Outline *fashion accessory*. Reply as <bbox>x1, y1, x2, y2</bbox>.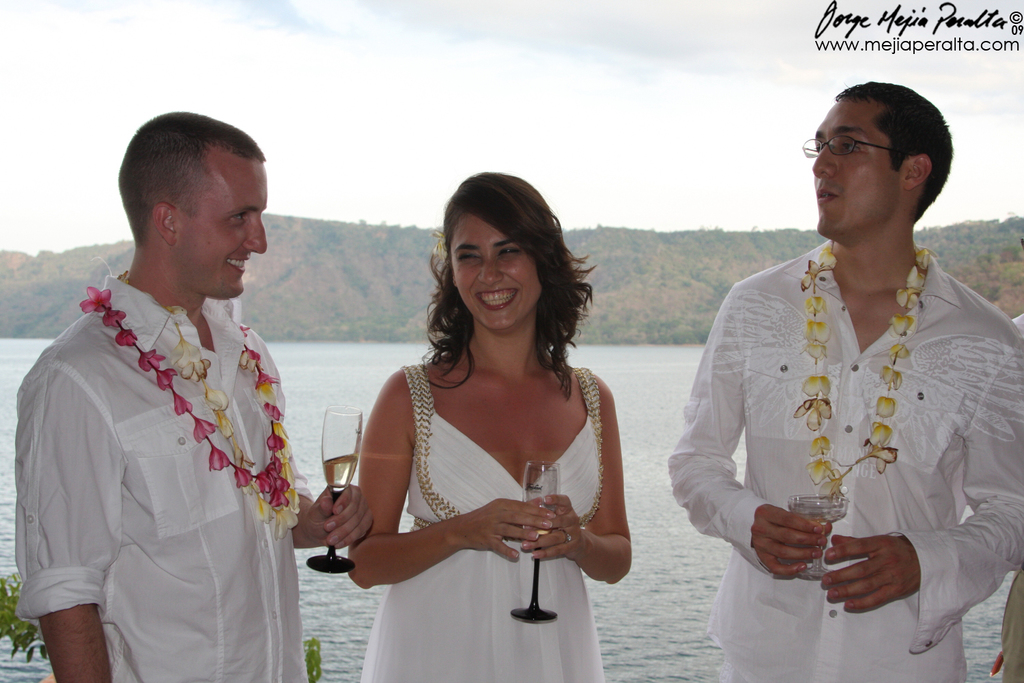
<bbox>556, 526, 577, 544</bbox>.
